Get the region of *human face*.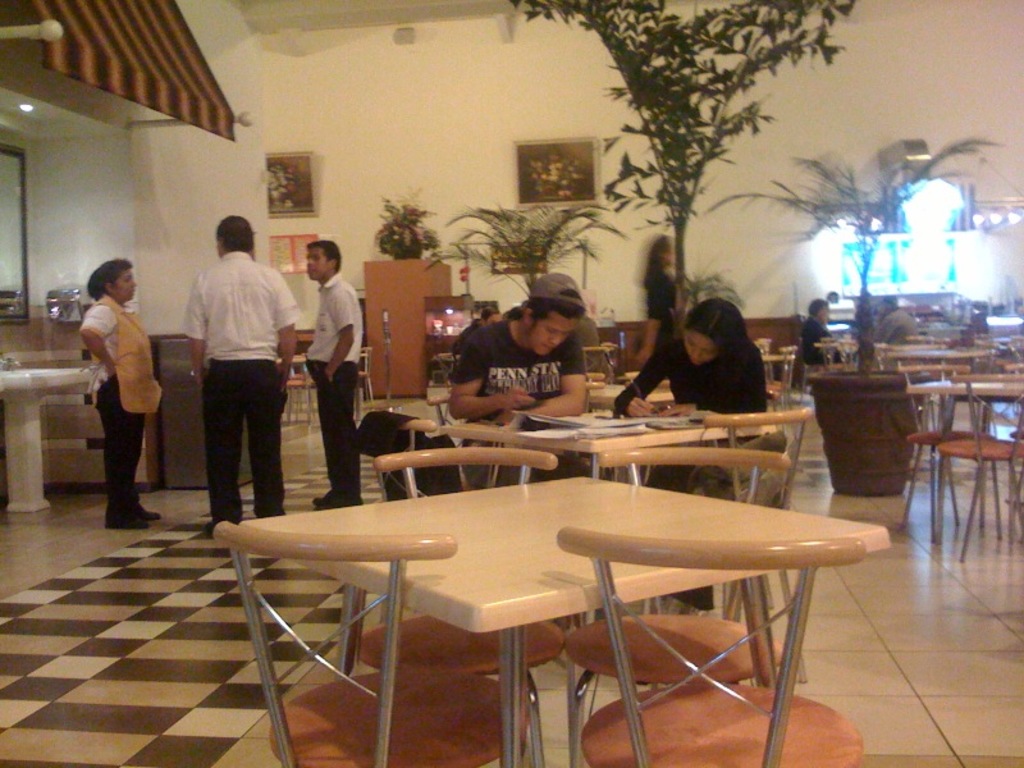
684 330 723 369.
